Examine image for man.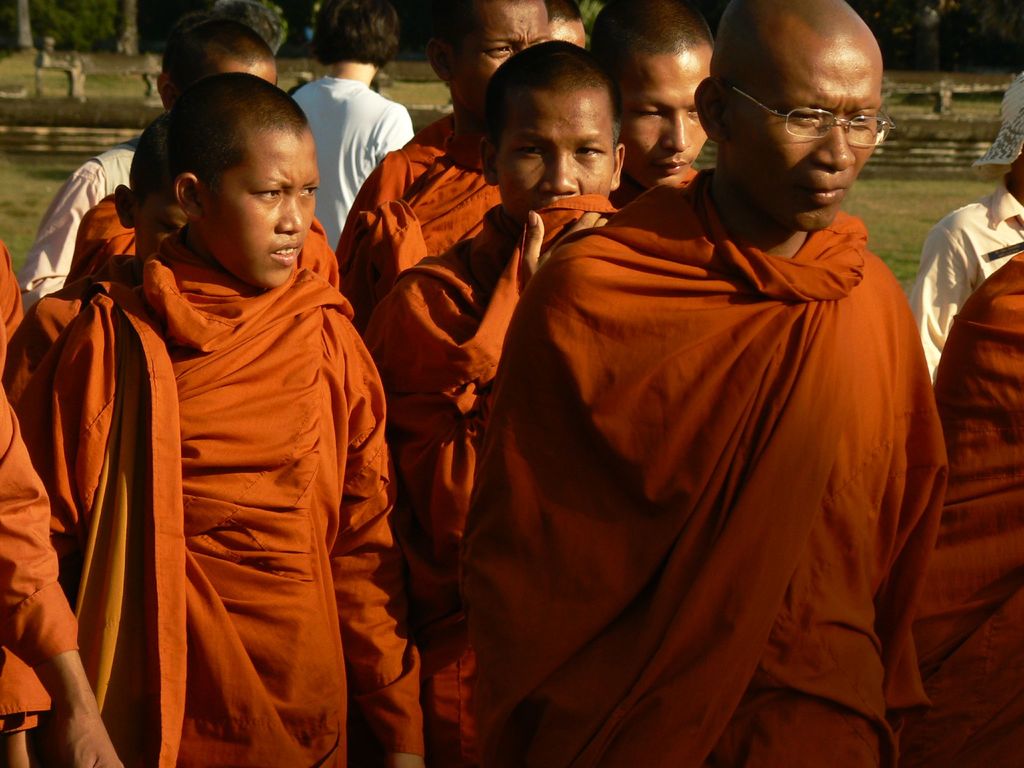
Examination result: {"left": 915, "top": 252, "right": 1023, "bottom": 767}.
